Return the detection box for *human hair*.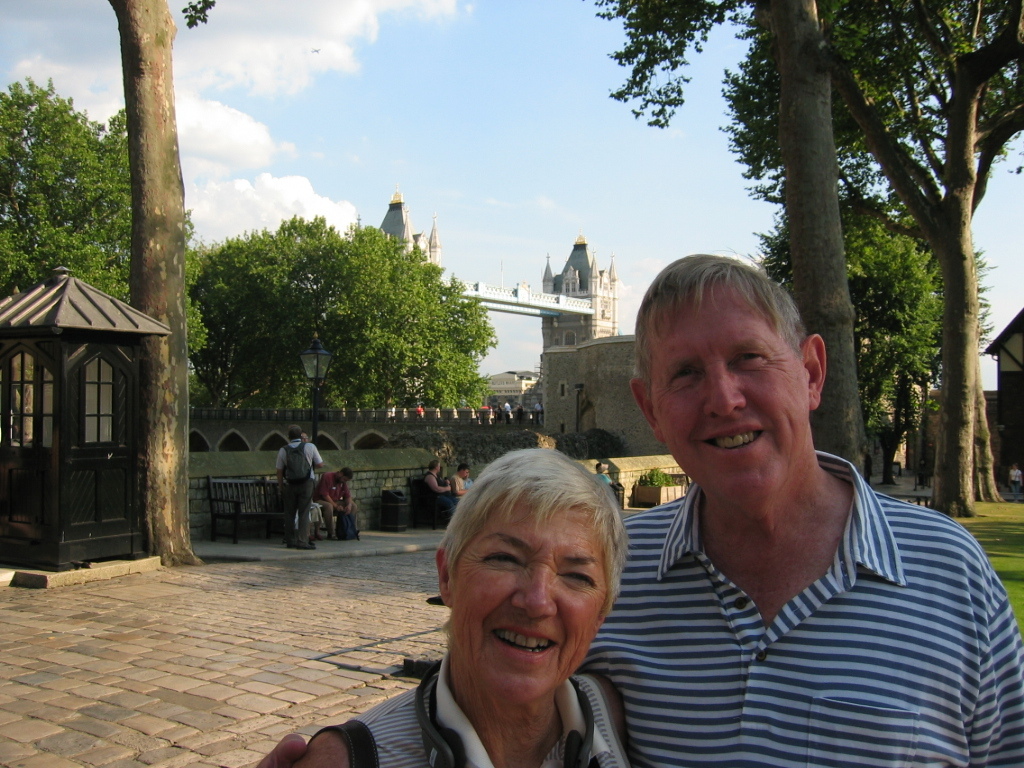
Rect(413, 446, 634, 665).
